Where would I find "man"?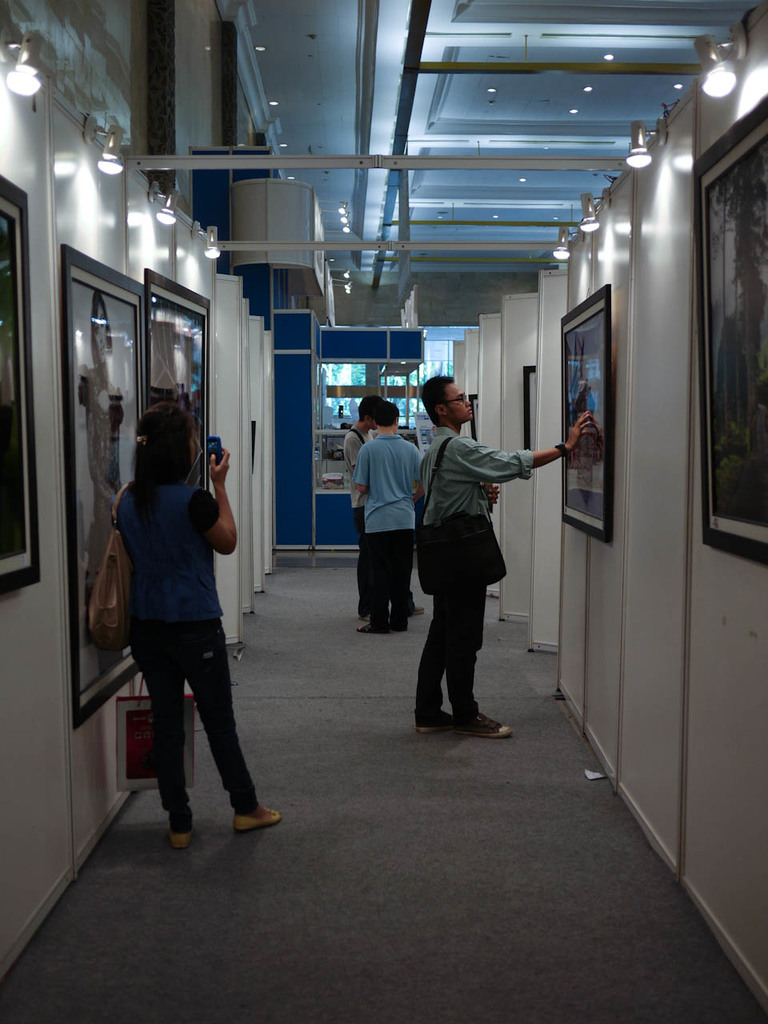
At l=358, t=402, r=422, b=636.
